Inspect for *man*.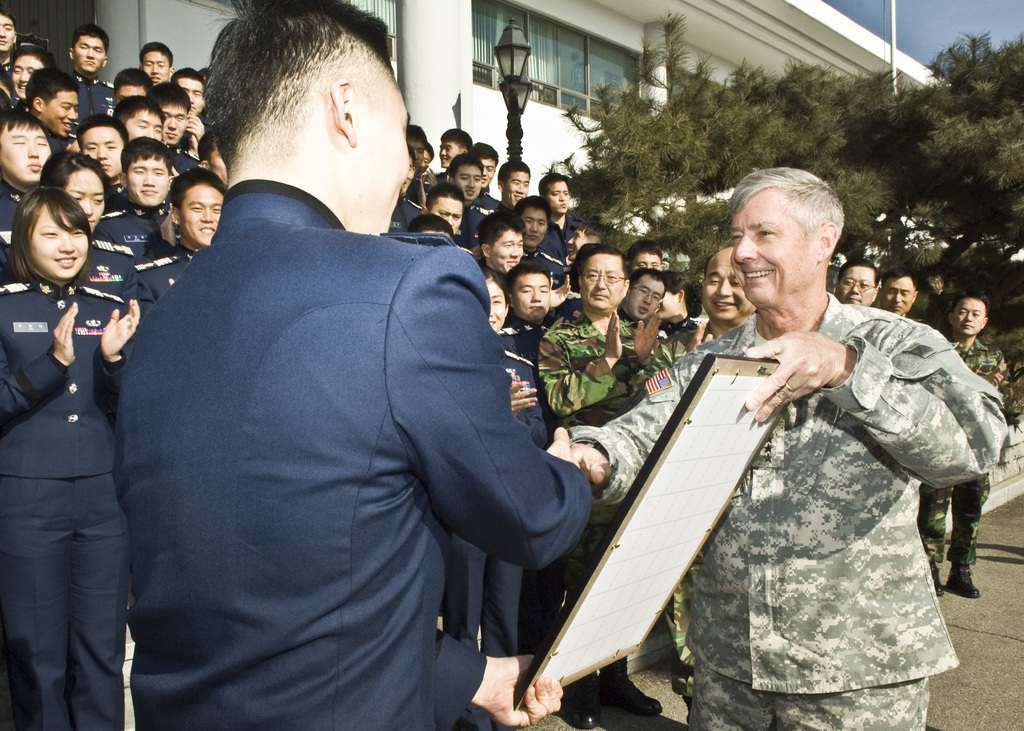
Inspection: bbox=[492, 148, 536, 217].
